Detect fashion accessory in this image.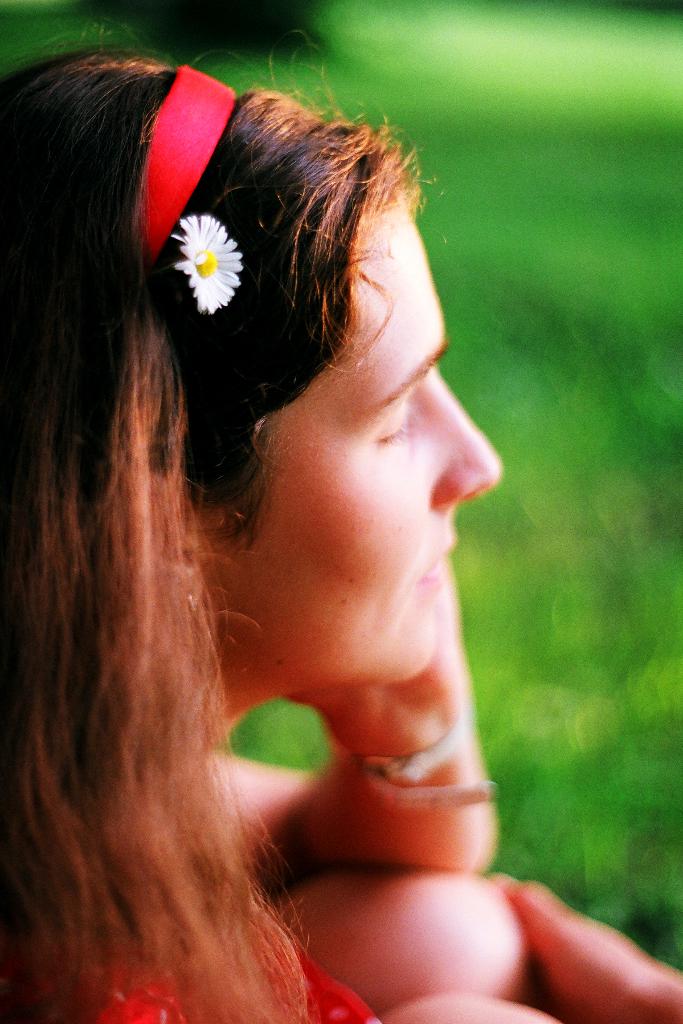
Detection: locate(320, 691, 502, 813).
